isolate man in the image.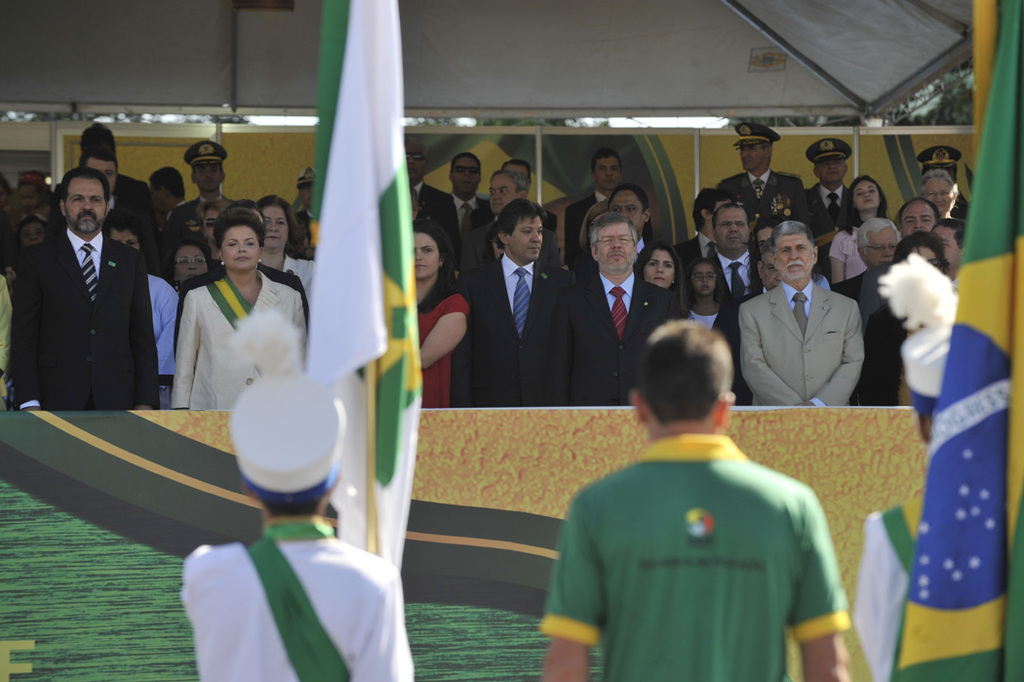
Isolated region: 899 192 935 241.
